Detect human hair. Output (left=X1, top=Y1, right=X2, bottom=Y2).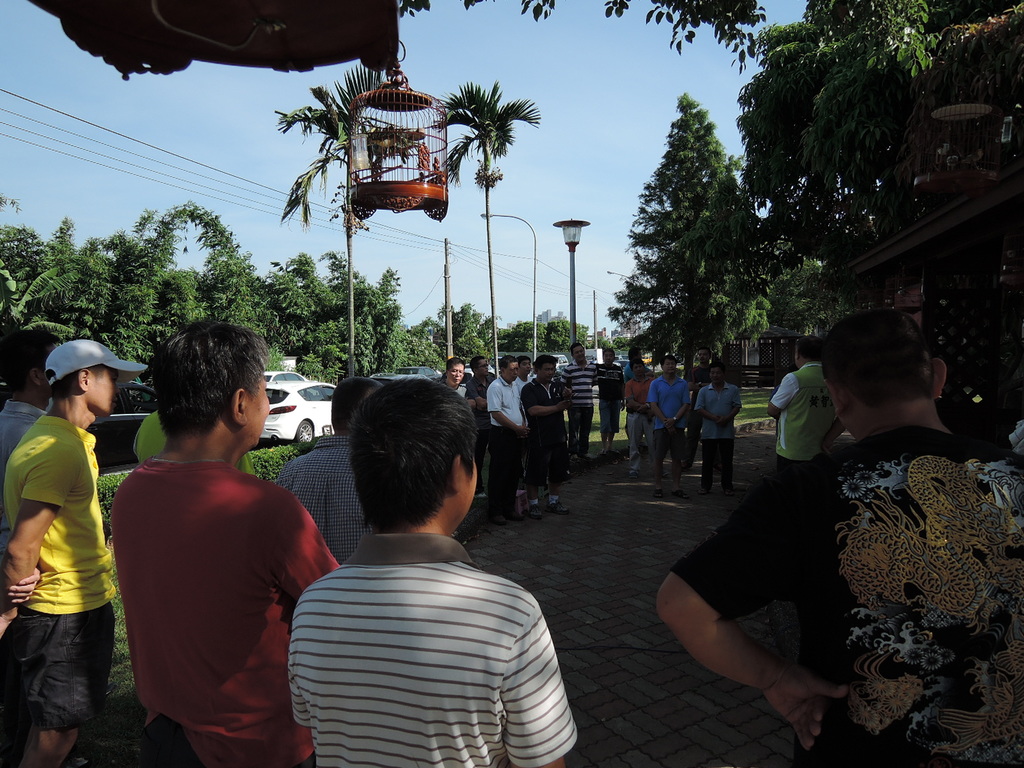
(left=516, top=355, right=531, bottom=365).
